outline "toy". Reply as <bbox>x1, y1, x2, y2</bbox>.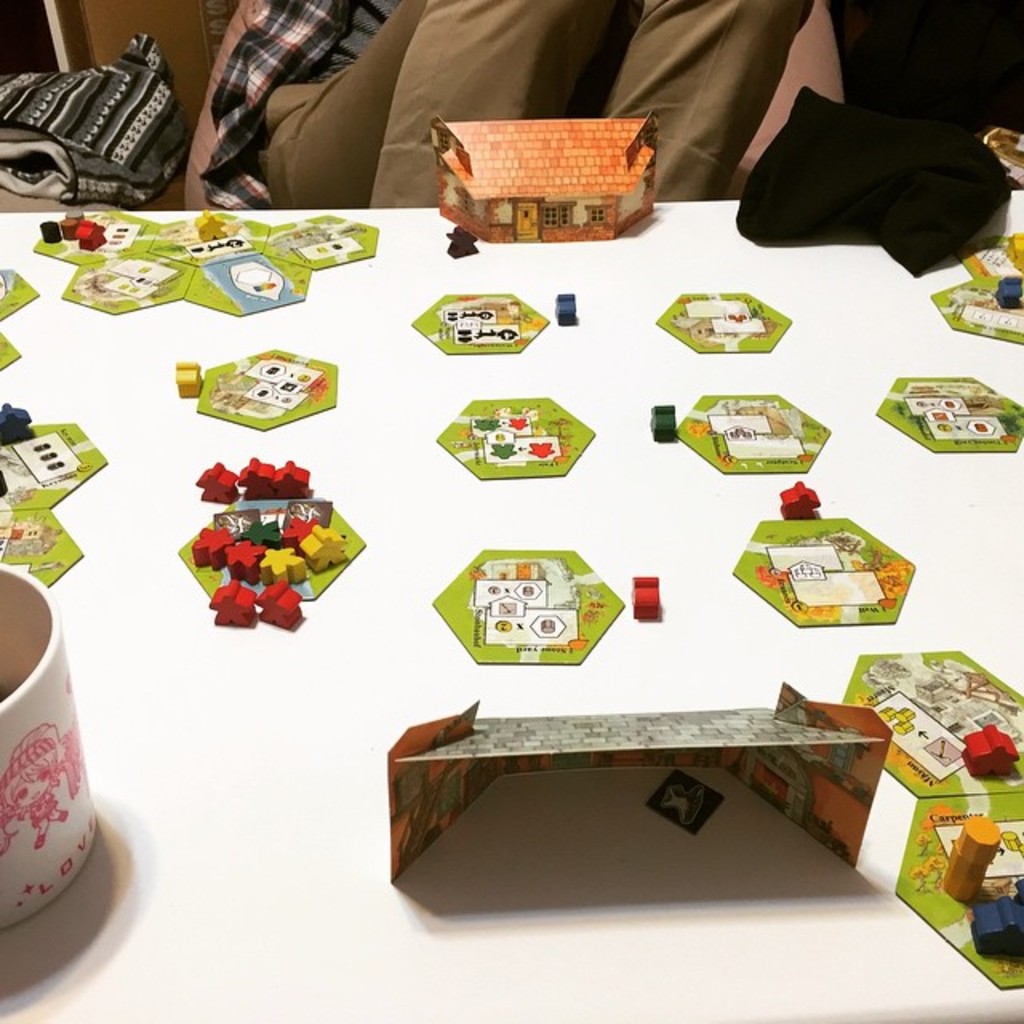
<bbox>947, 854, 986, 901</bbox>.
